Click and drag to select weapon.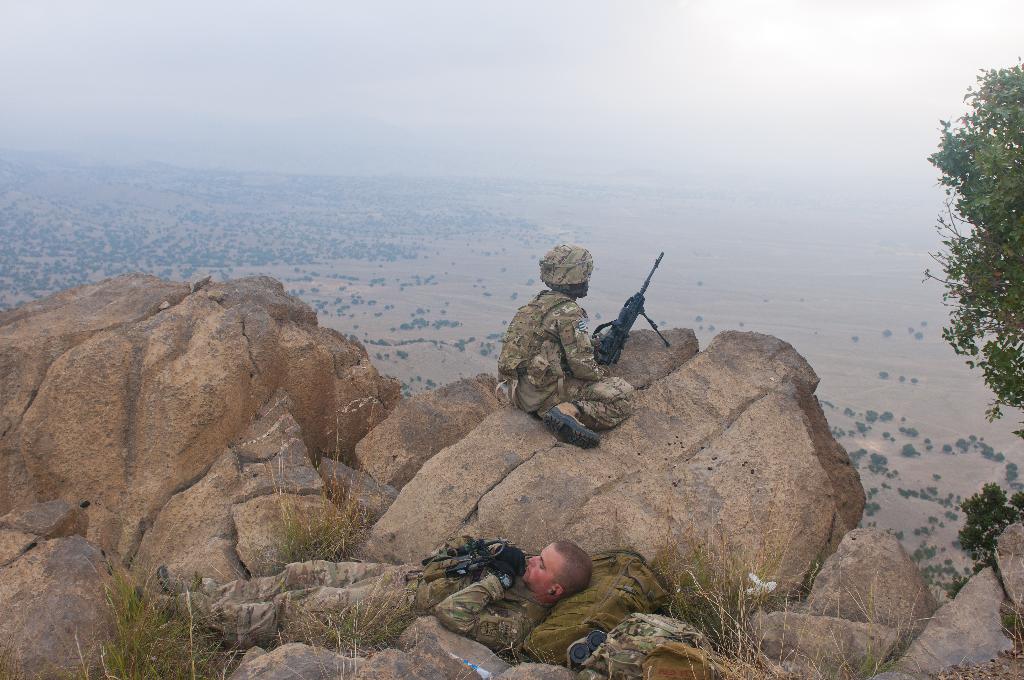
Selection: <region>585, 250, 671, 369</region>.
